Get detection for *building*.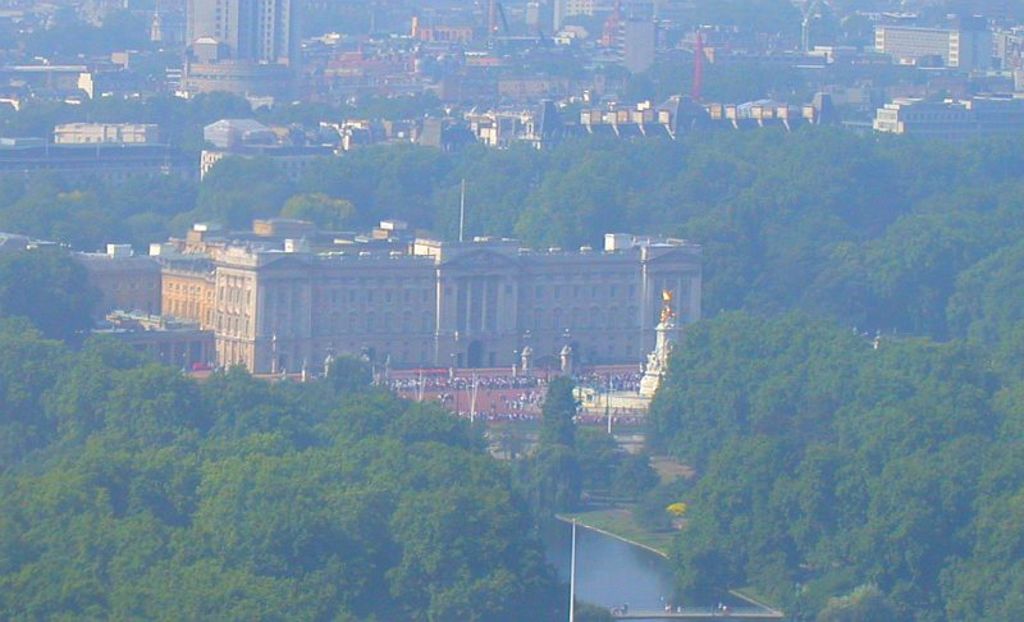
Detection: select_region(330, 47, 425, 83).
